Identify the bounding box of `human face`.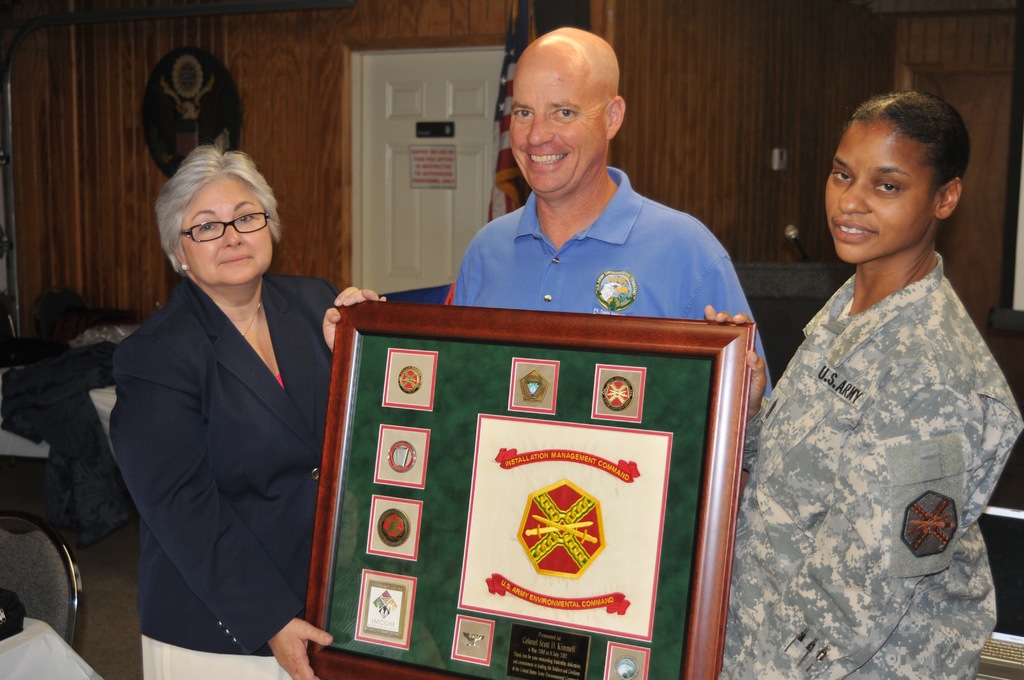
(819,116,944,263).
